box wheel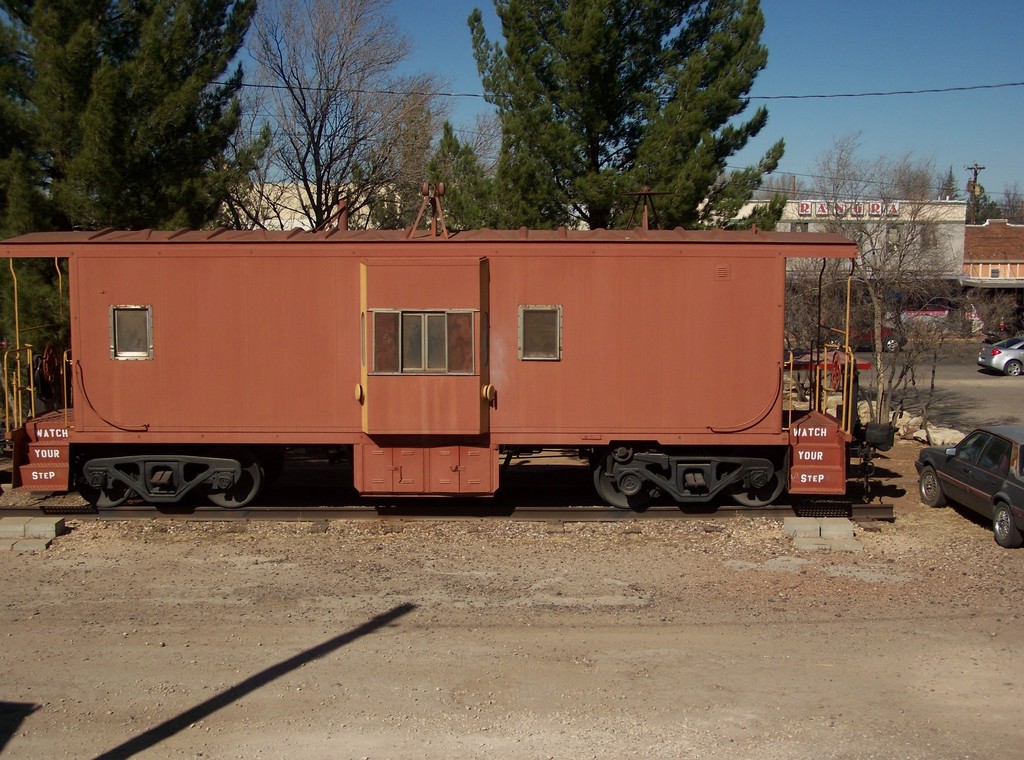
(593,455,659,509)
